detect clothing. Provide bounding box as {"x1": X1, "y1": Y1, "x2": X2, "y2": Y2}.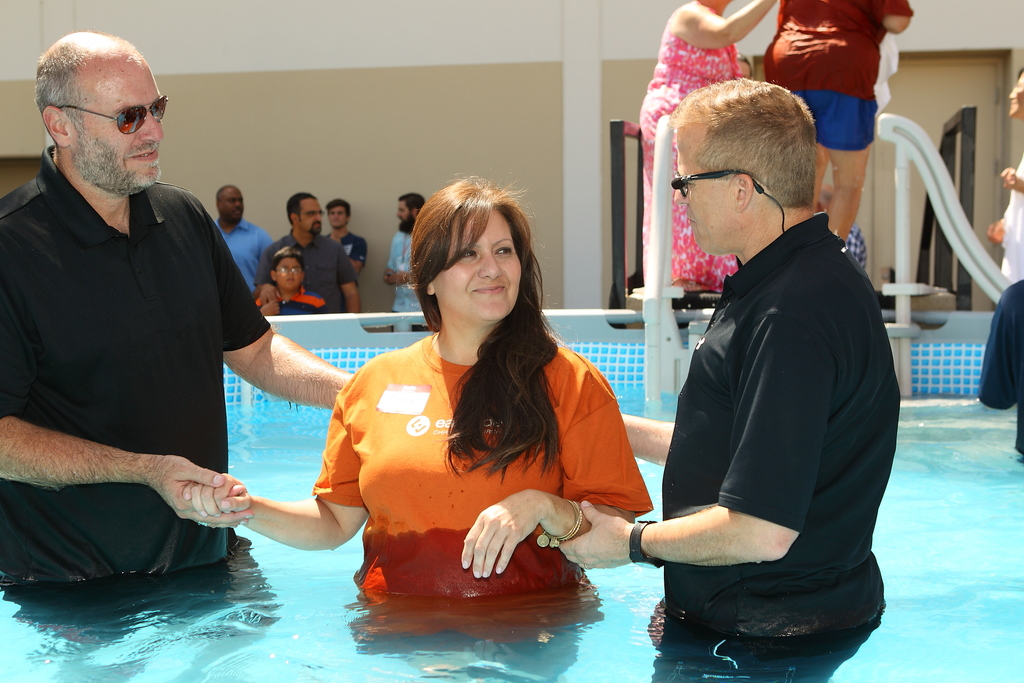
{"x1": 387, "y1": 230, "x2": 431, "y2": 331}.
